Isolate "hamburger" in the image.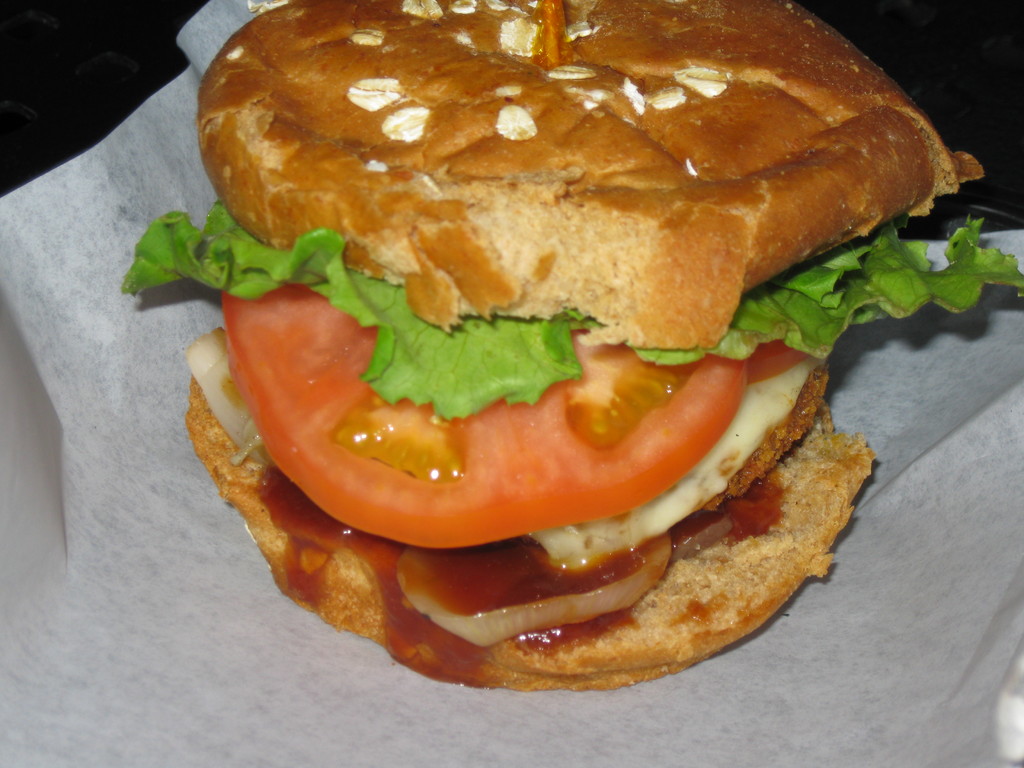
Isolated region: Rect(117, 0, 1023, 696).
